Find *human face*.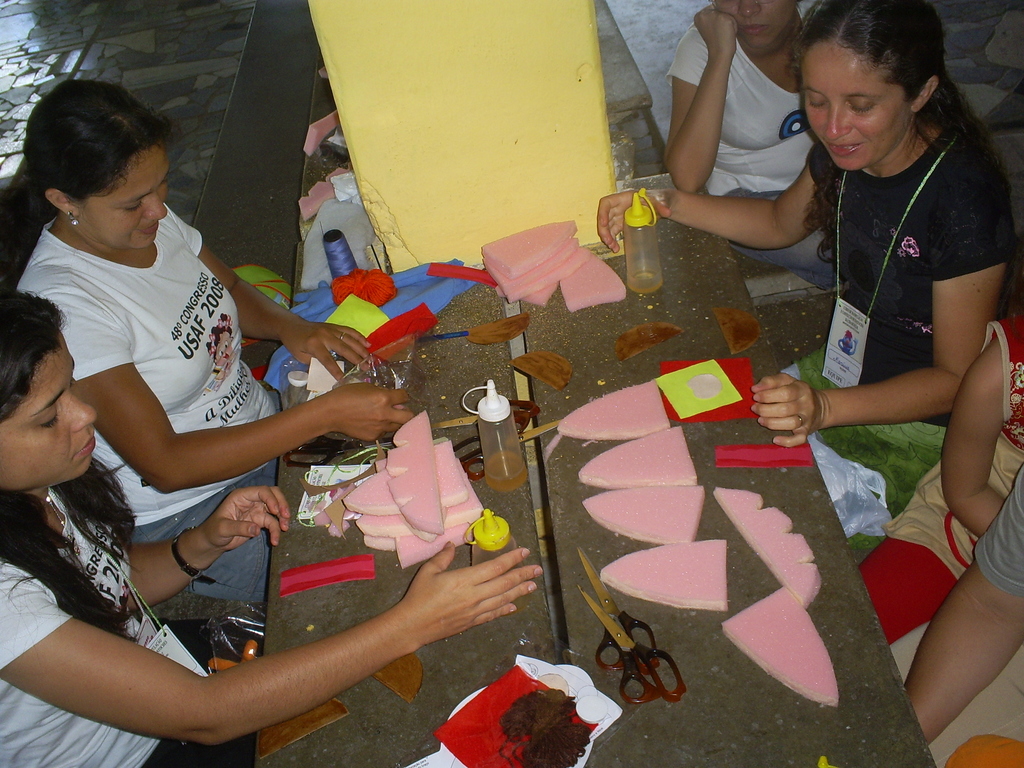
(x1=80, y1=141, x2=173, y2=248).
